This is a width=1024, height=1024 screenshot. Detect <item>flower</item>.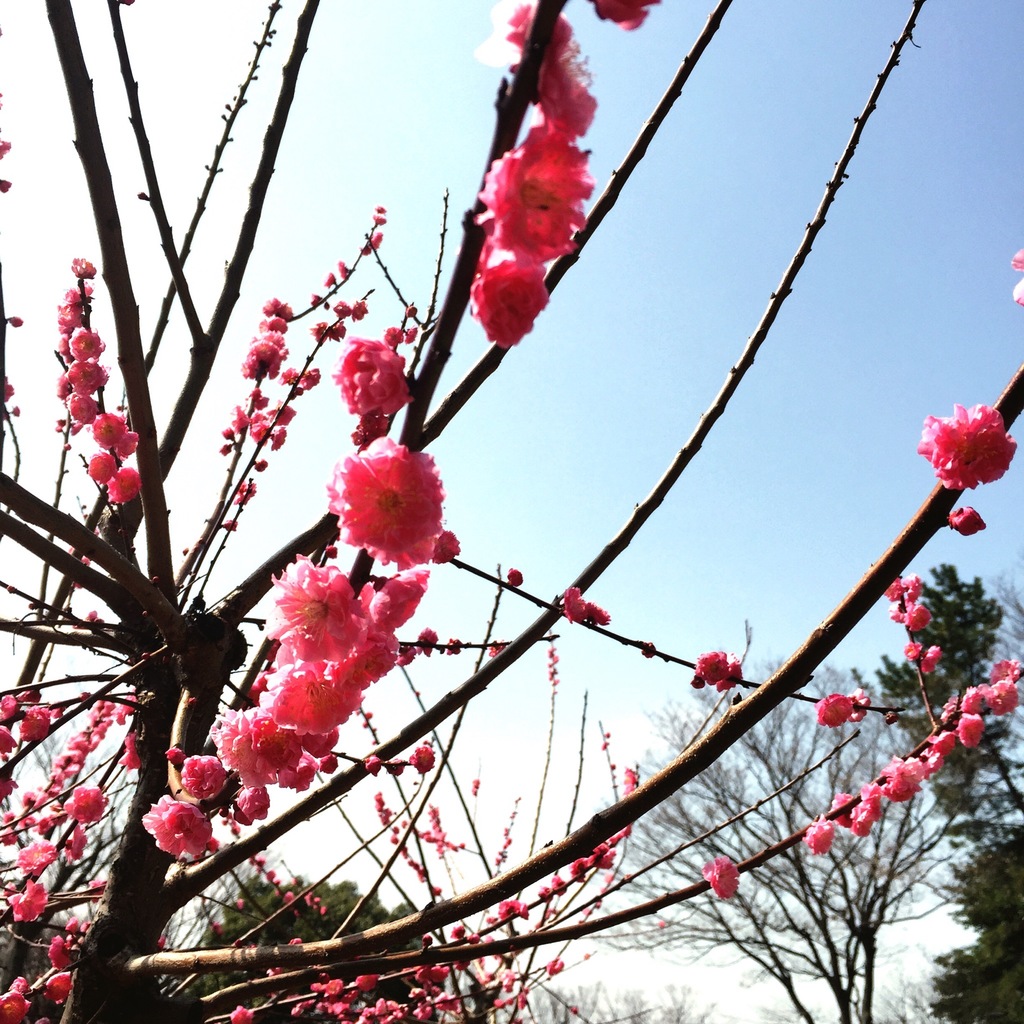
(left=915, top=405, right=1018, bottom=495).
